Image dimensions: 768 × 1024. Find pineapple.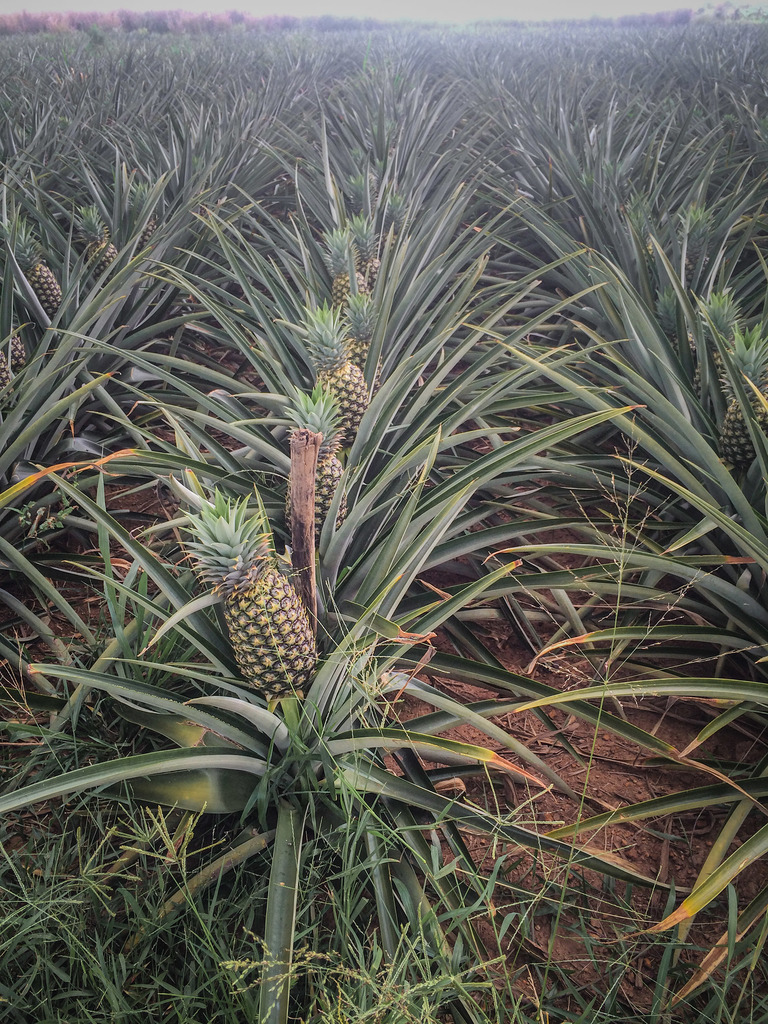
<region>340, 212, 381, 284</region>.
